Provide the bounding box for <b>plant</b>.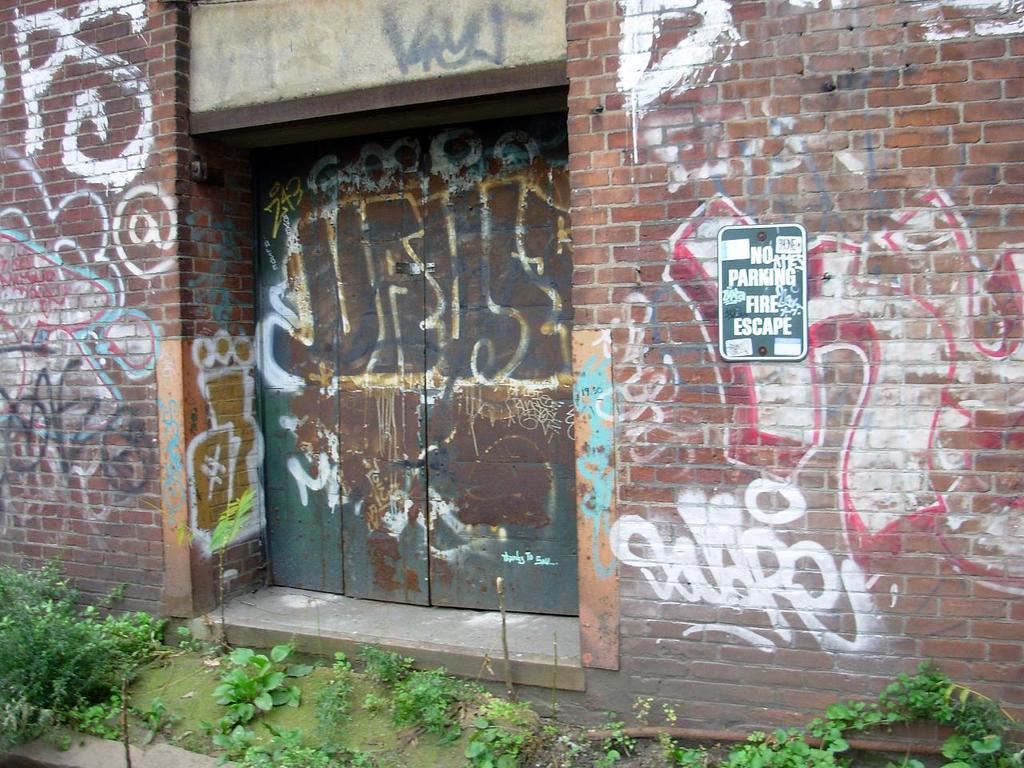
[x1=210, y1=640, x2=318, y2=730].
